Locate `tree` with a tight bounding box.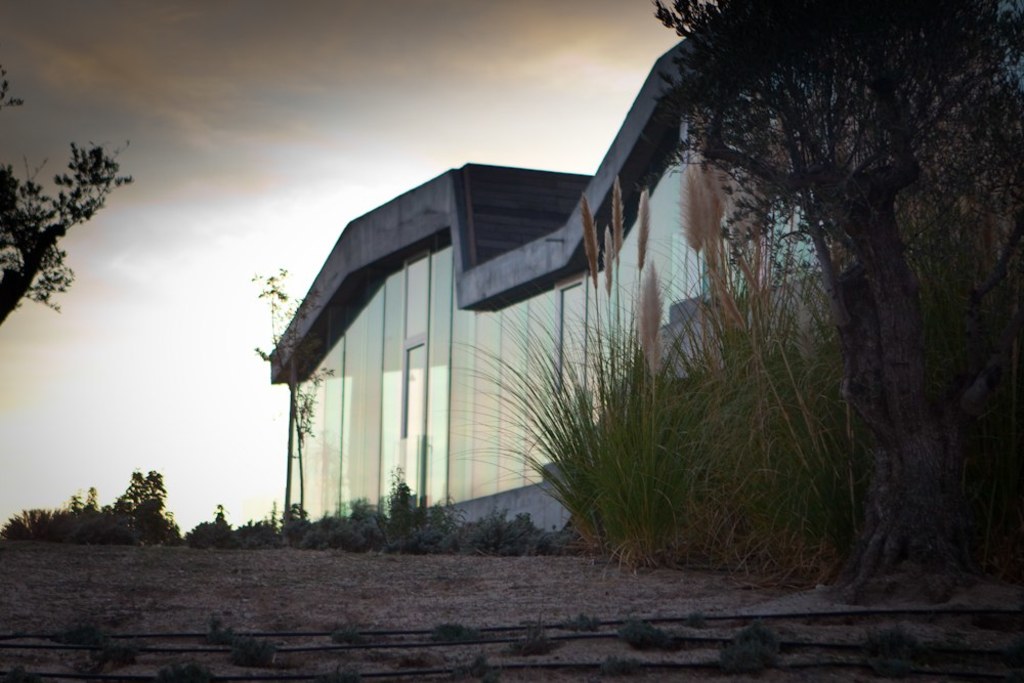
left=638, top=0, right=1023, bottom=585.
